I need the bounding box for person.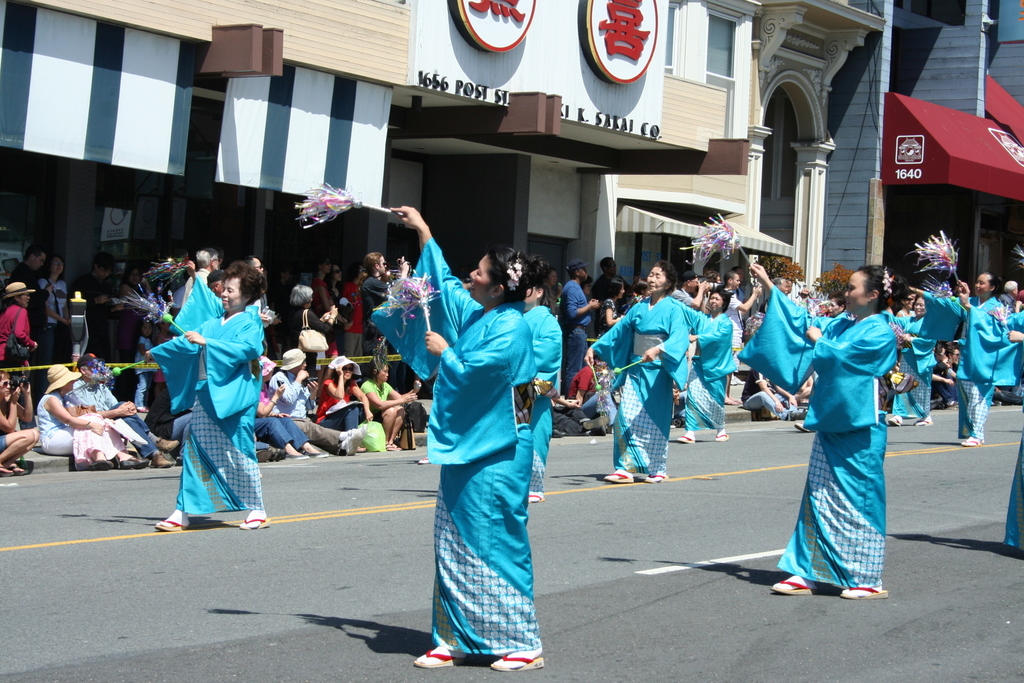
Here it is: 359/354/426/454.
